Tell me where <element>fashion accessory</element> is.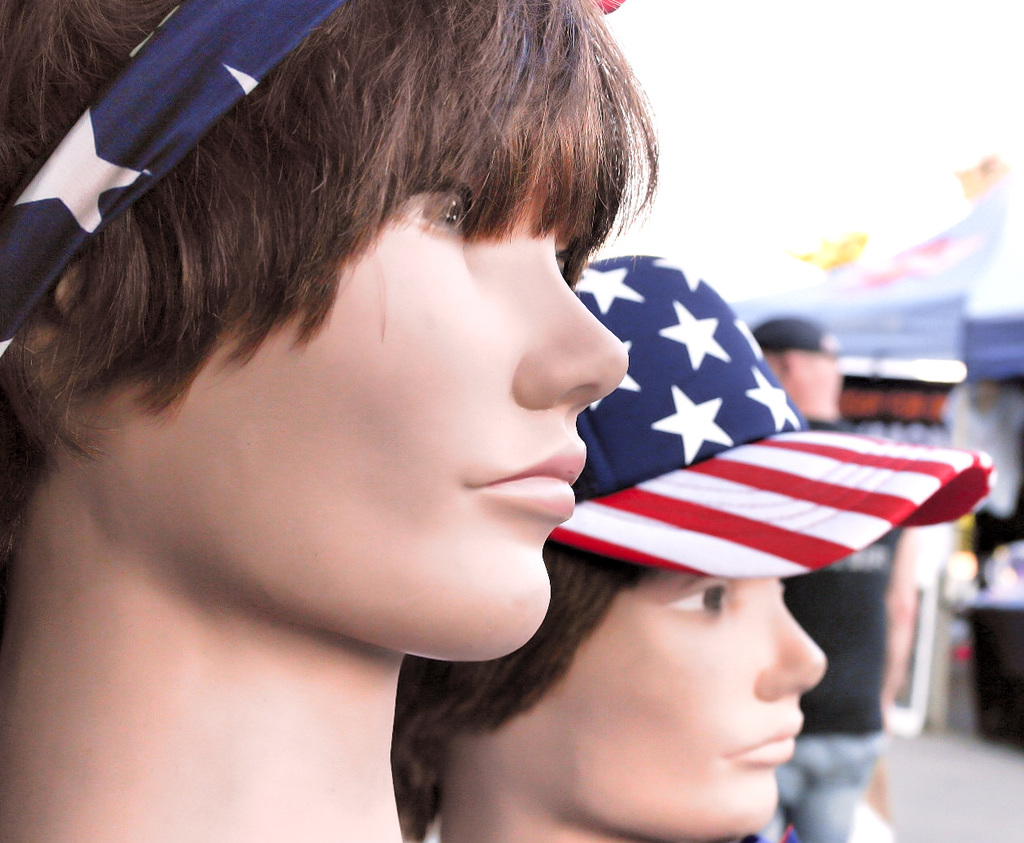
<element>fashion accessory</element> is at 548, 258, 1002, 582.
